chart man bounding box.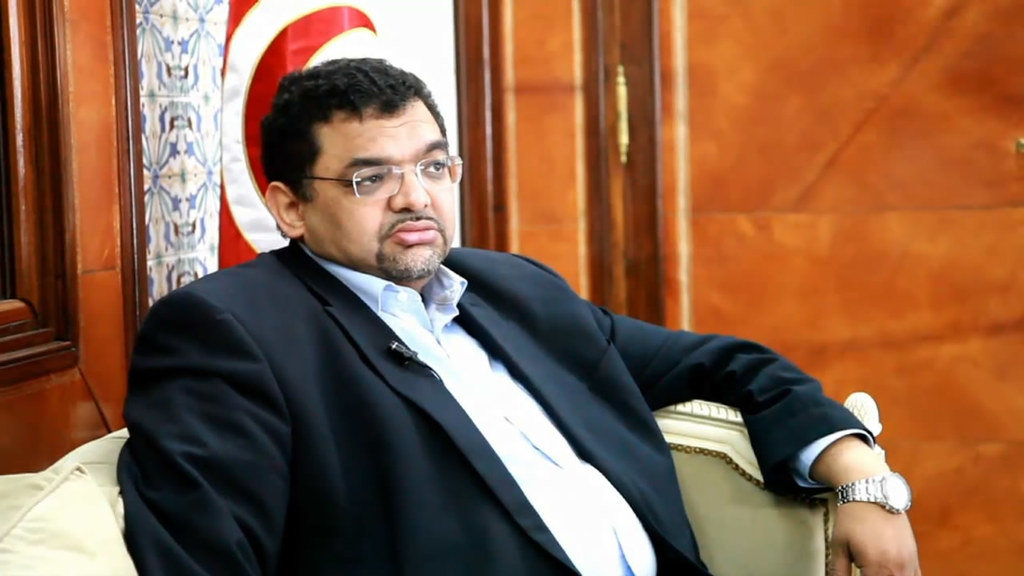
Charted: x1=118, y1=52, x2=921, y2=575.
